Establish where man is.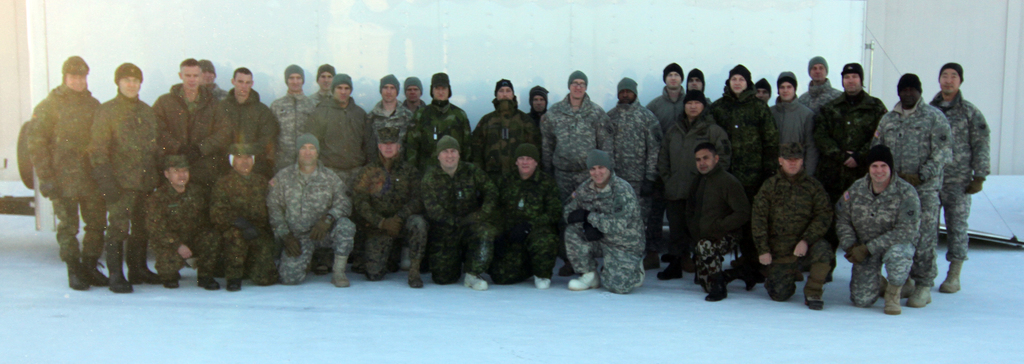
Established at rect(608, 75, 663, 232).
